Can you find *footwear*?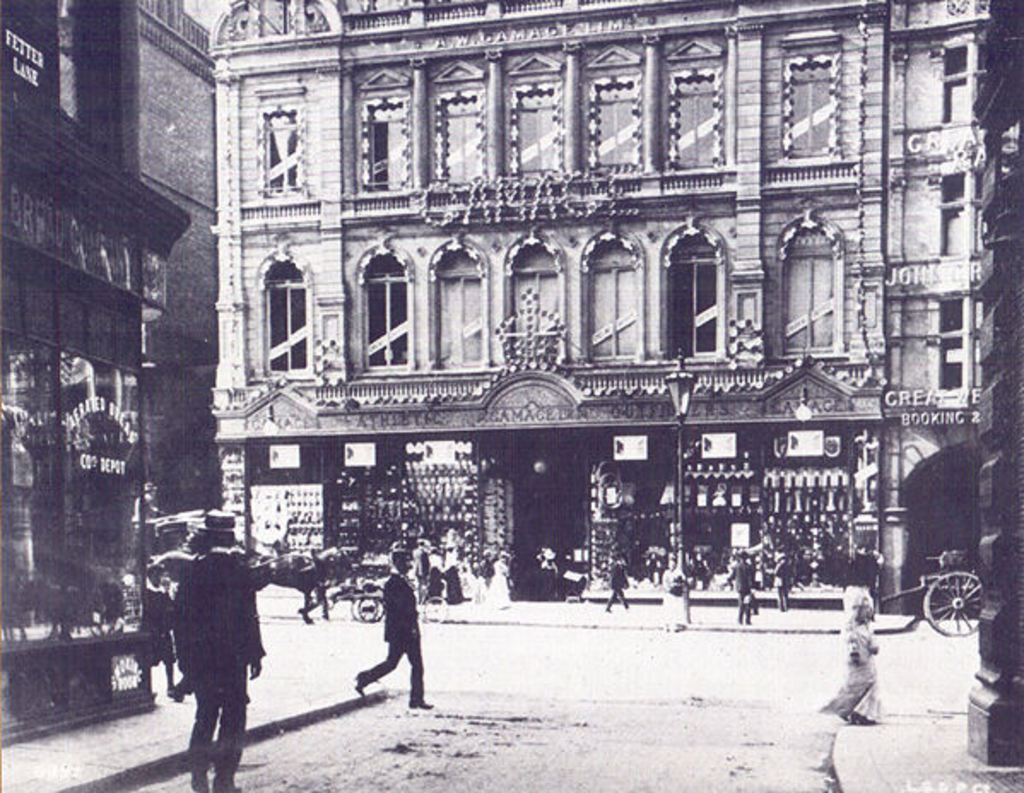
Yes, bounding box: 347, 670, 369, 701.
